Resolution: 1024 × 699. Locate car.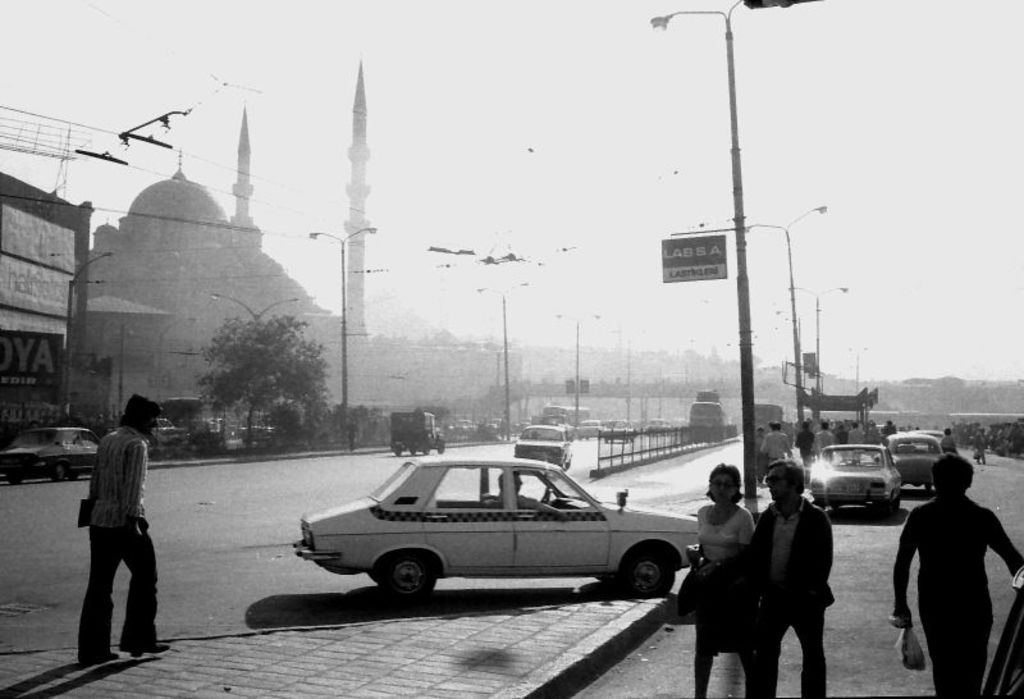
x1=809, y1=440, x2=911, y2=520.
